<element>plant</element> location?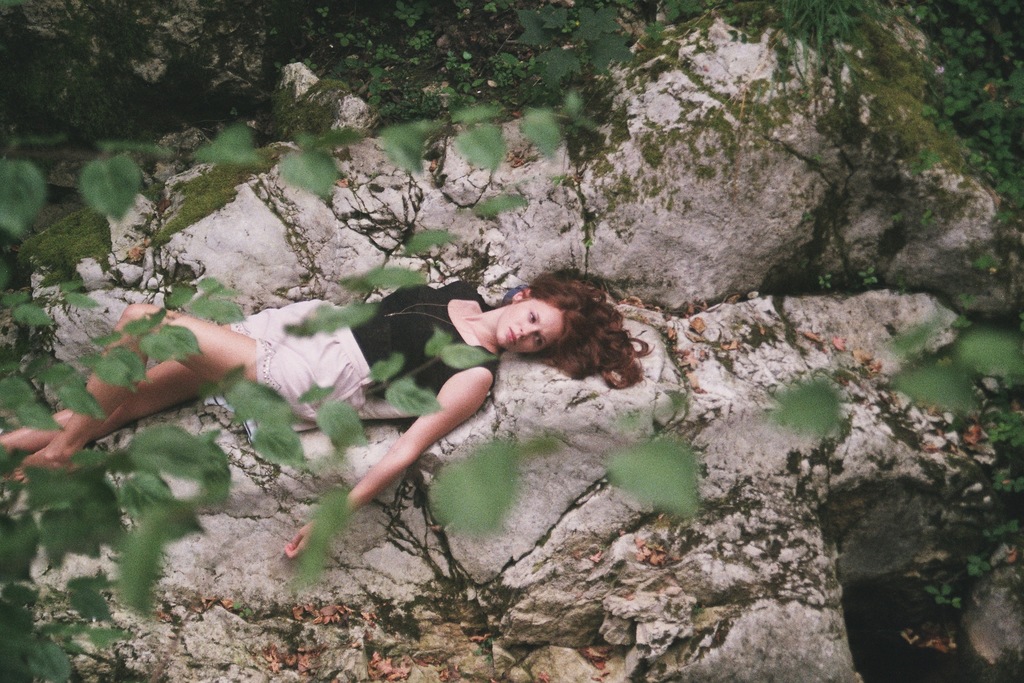
[922, 578, 966, 609]
